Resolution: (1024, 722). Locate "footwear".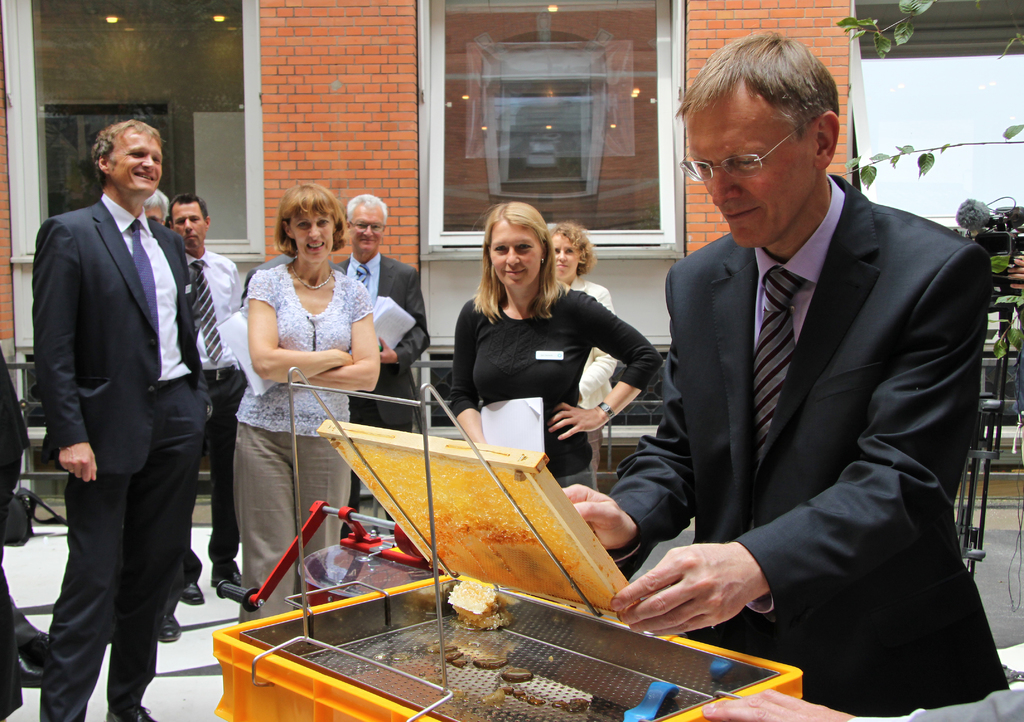
(left=213, top=566, right=241, bottom=588).
